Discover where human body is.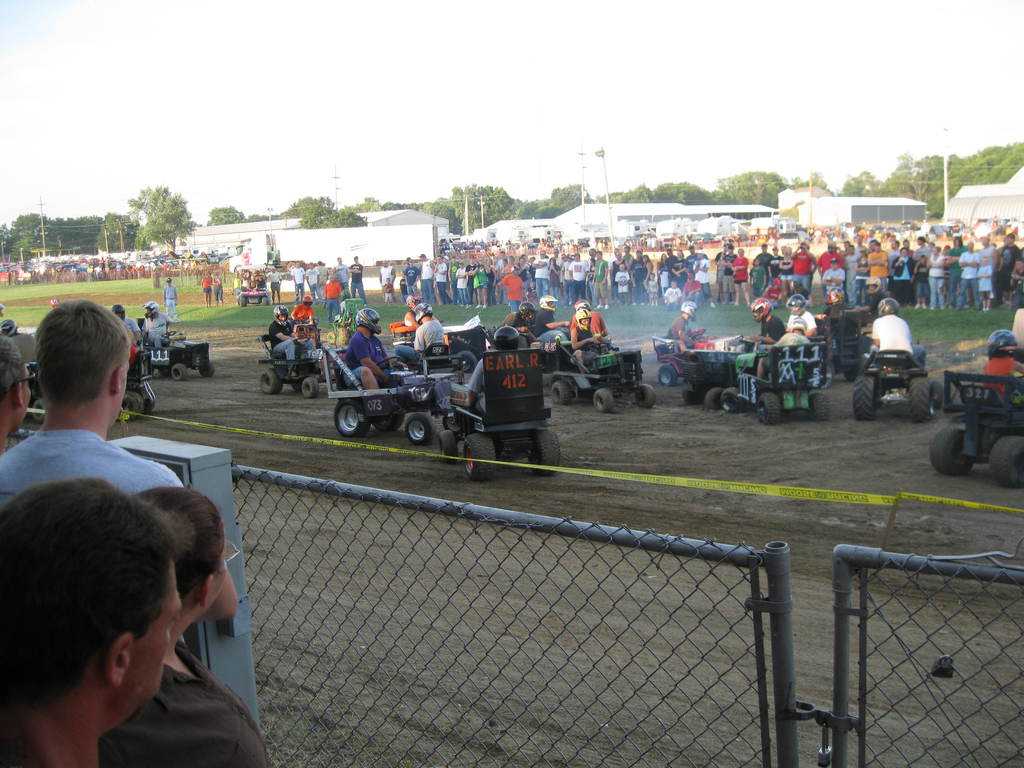
Discovered at <box>143,302,169,347</box>.
